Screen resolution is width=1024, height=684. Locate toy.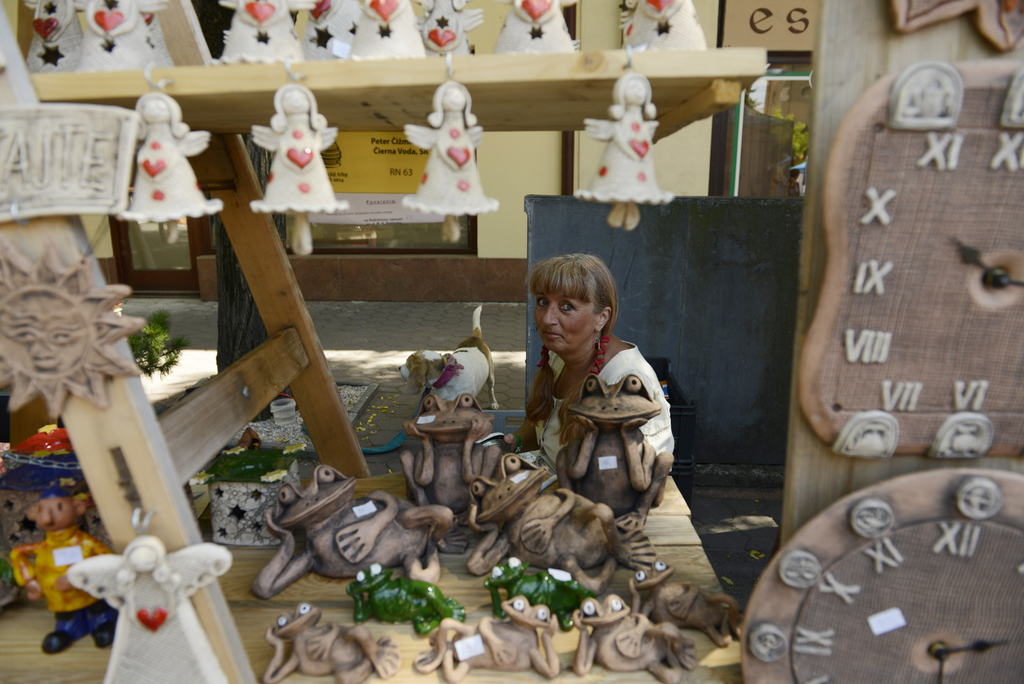
rect(484, 557, 598, 635).
